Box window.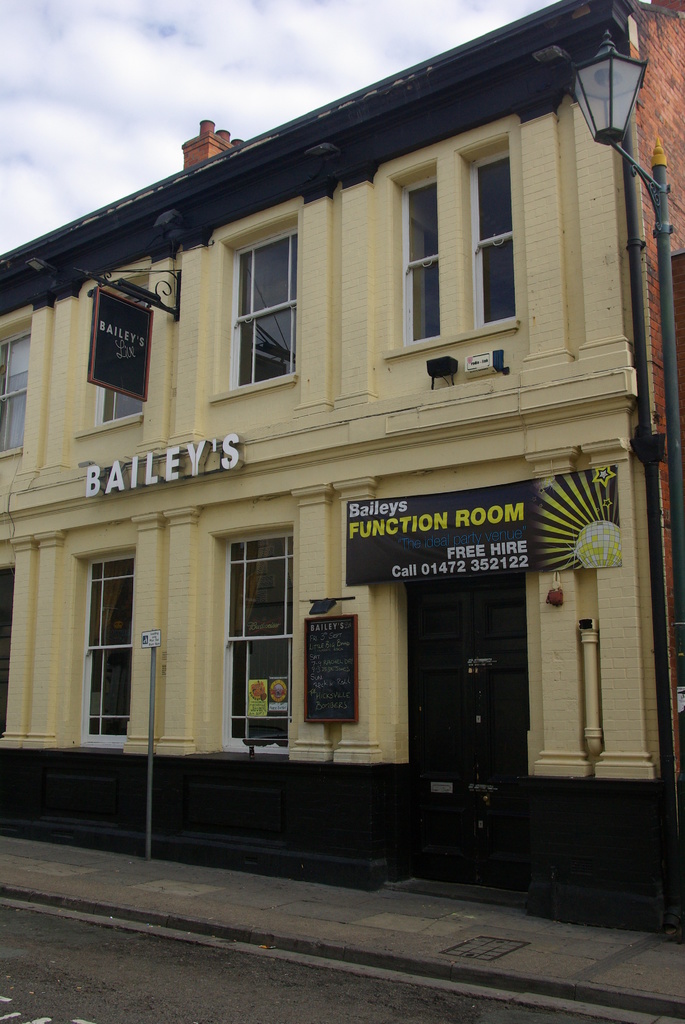
box(402, 172, 444, 346).
